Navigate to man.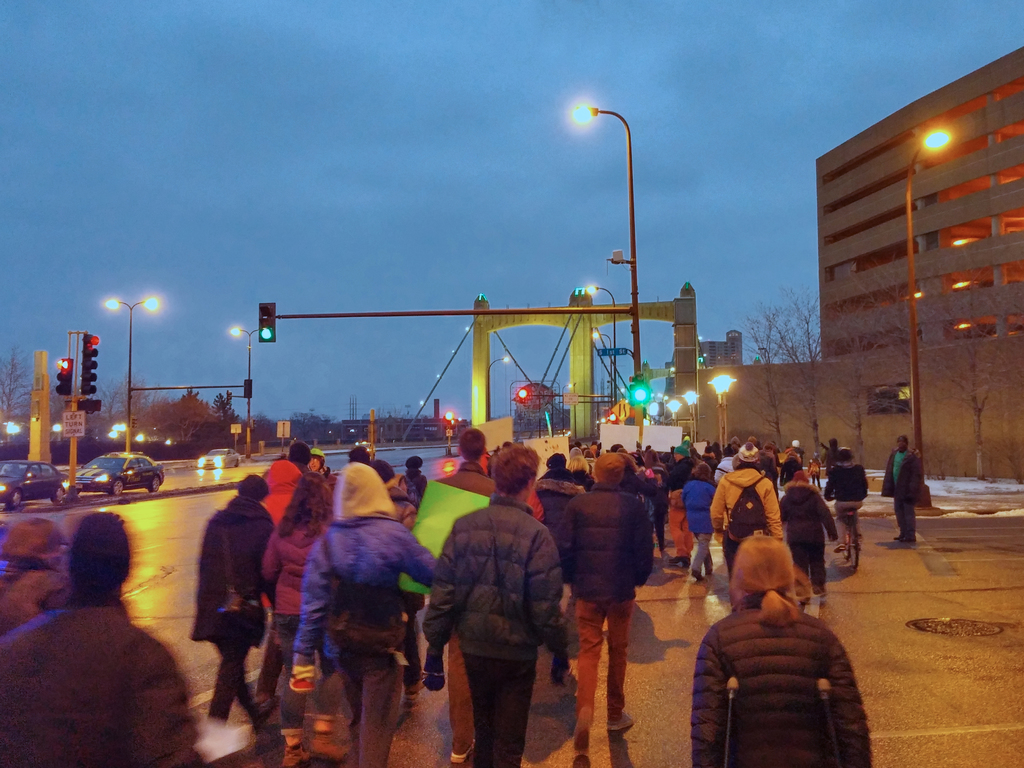
Navigation target: left=427, top=461, right=563, bottom=754.
